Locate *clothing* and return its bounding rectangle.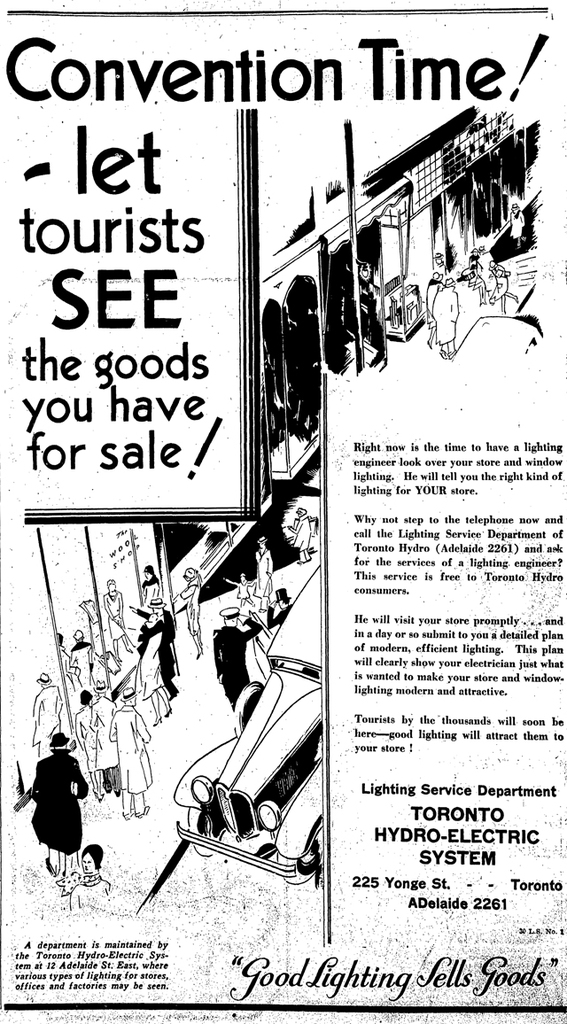
[left=267, top=606, right=286, bottom=627].
